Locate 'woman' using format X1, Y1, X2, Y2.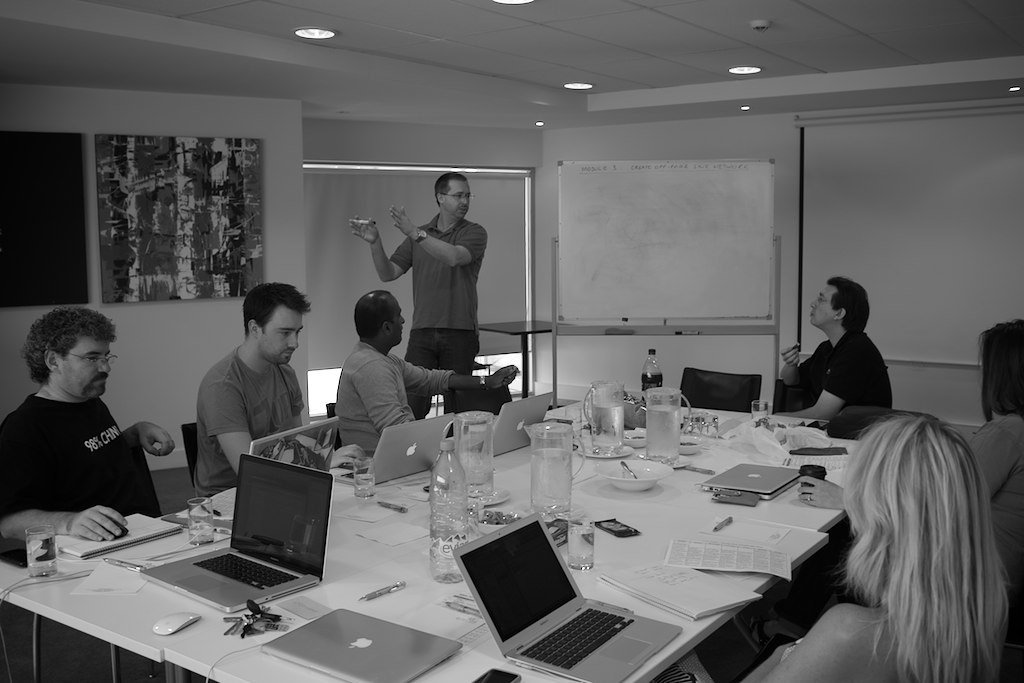
743, 414, 1011, 680.
